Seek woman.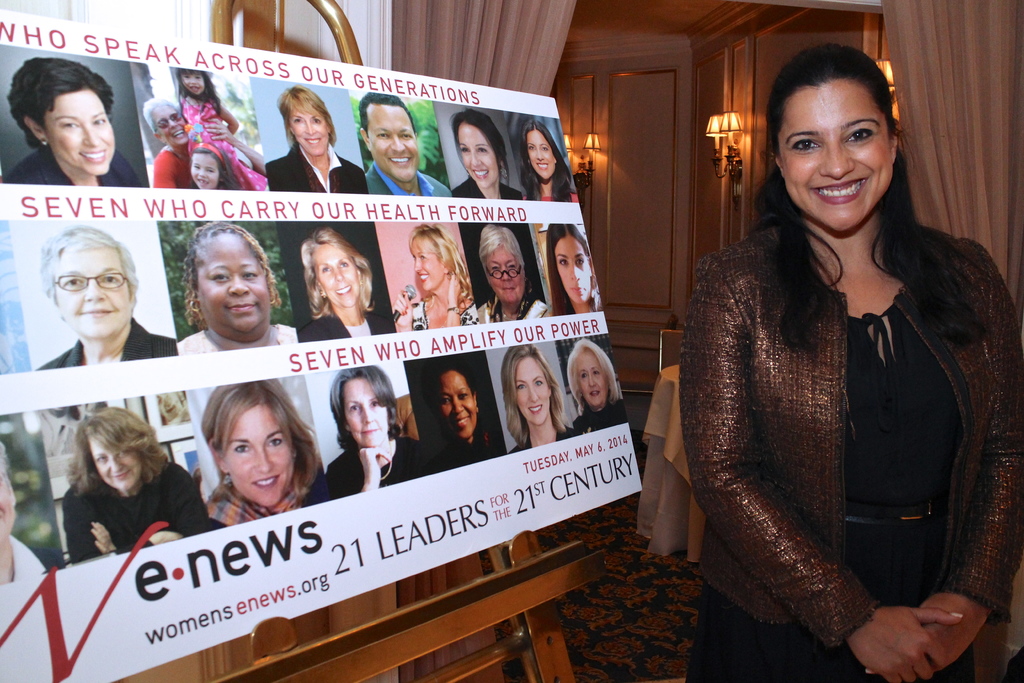
box=[198, 378, 332, 537].
